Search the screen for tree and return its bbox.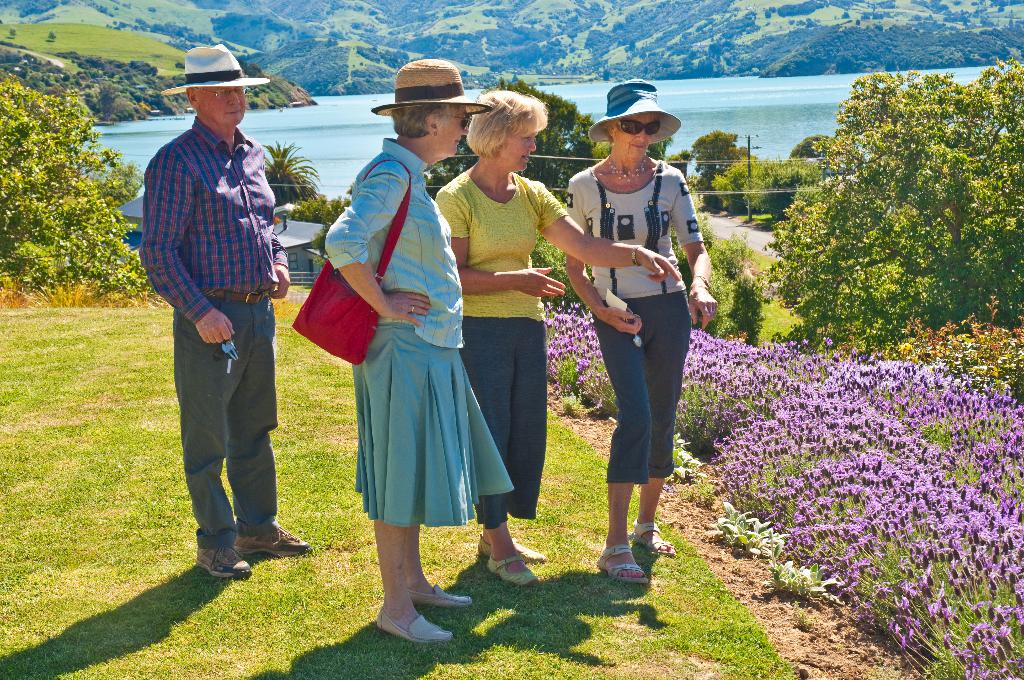
Found: 287,190,355,255.
